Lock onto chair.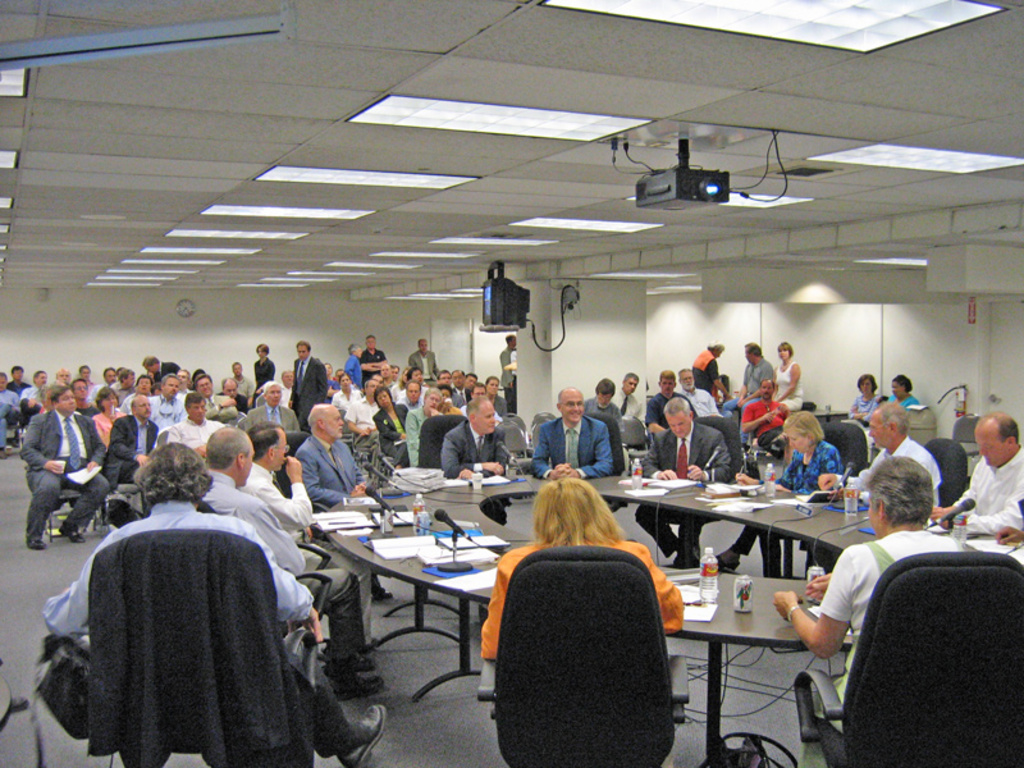
Locked: locate(909, 403, 936, 447).
